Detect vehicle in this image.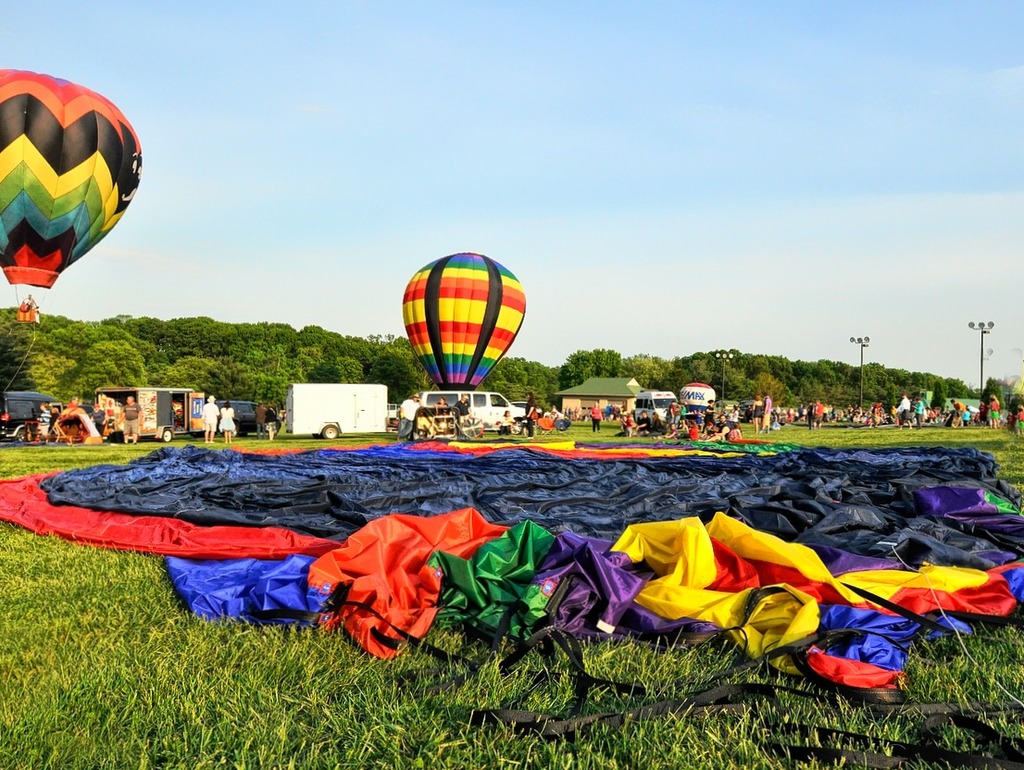
Detection: 0/387/68/439.
